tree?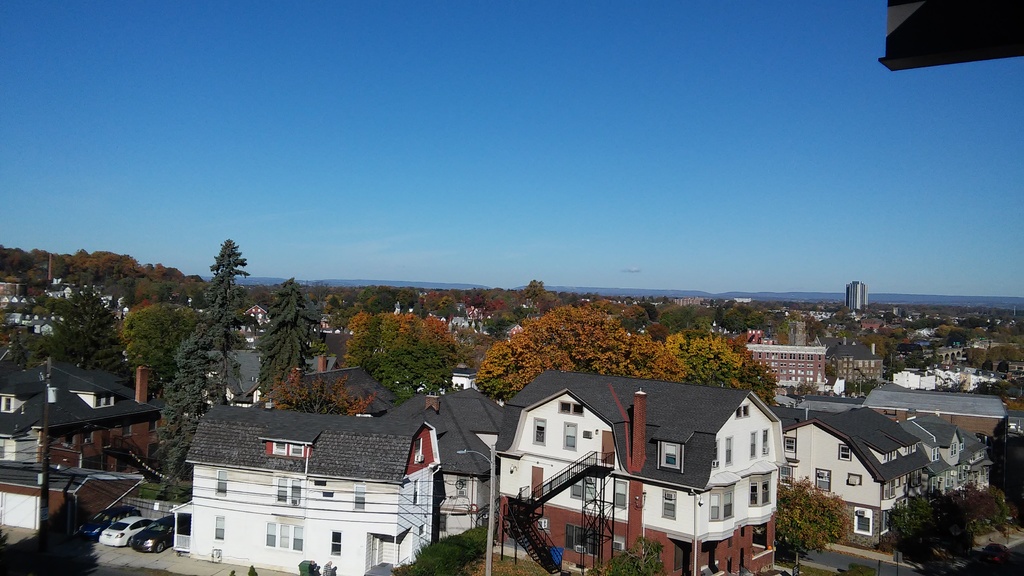
Rect(991, 422, 1023, 516)
